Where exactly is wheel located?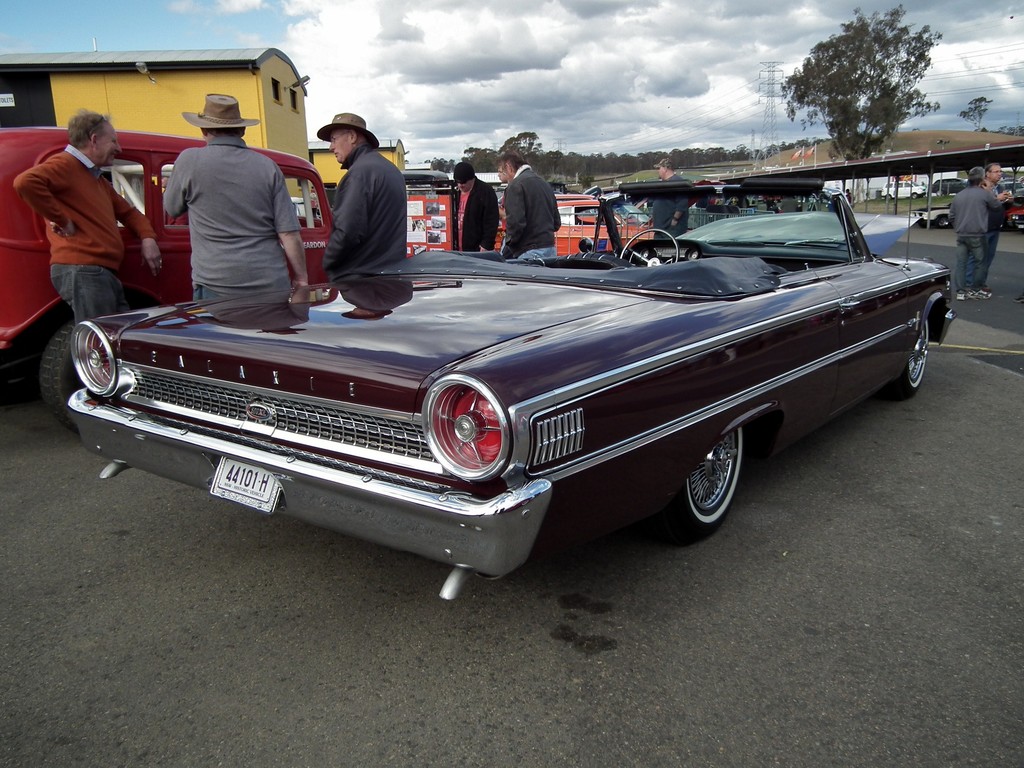
Its bounding box is 883:315:933:400.
